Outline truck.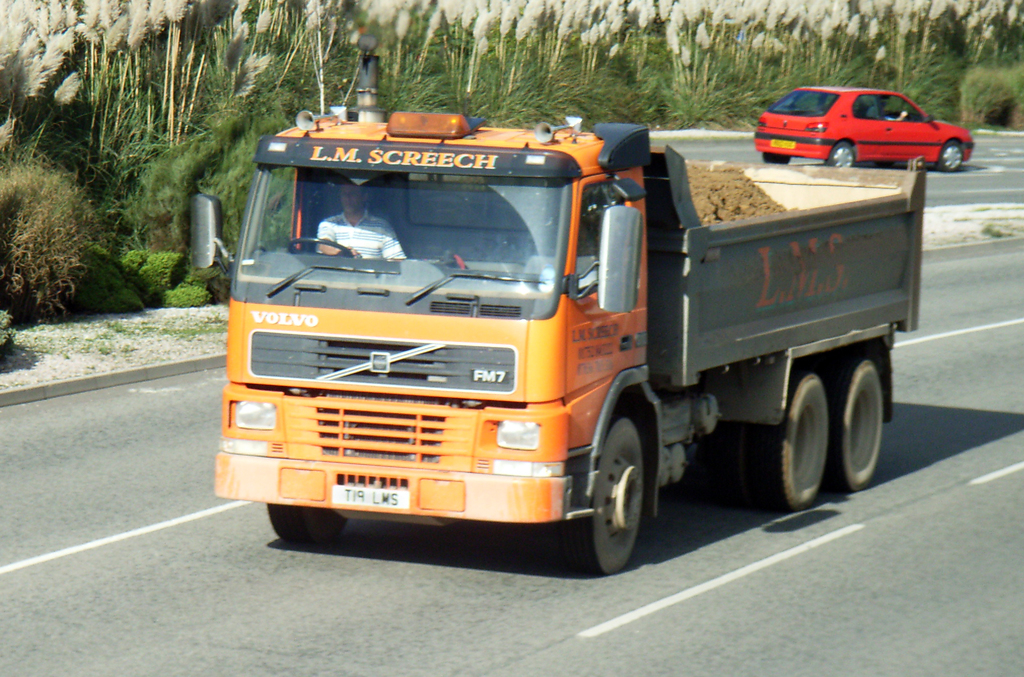
Outline: 224/86/935/580.
